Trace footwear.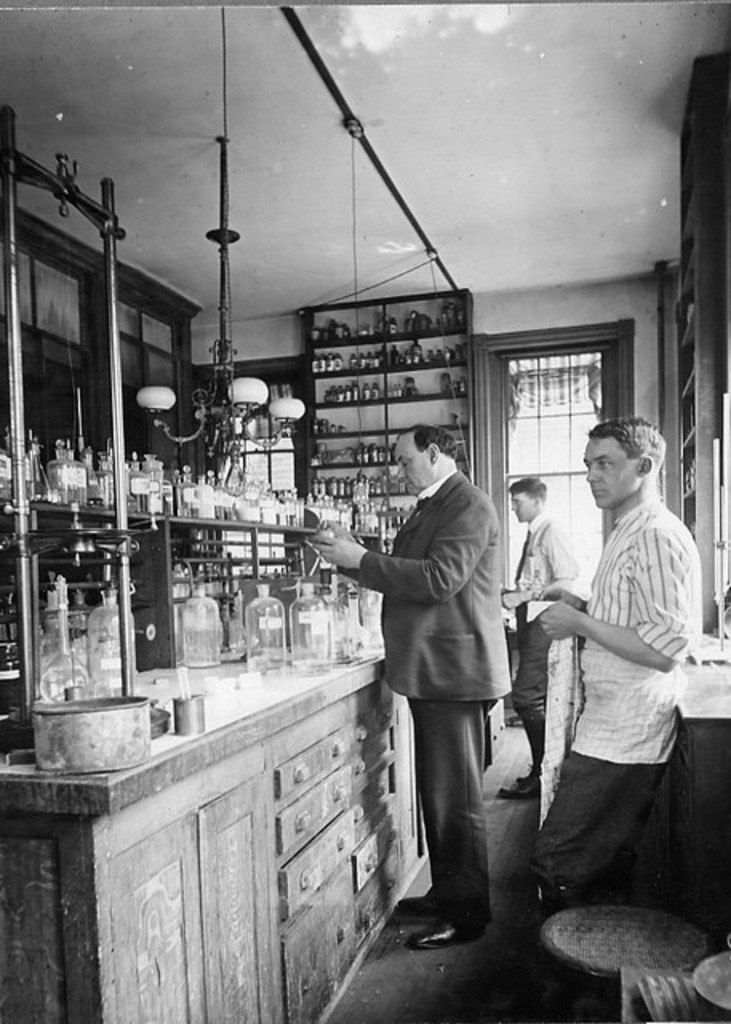
Traced to region(401, 890, 437, 917).
